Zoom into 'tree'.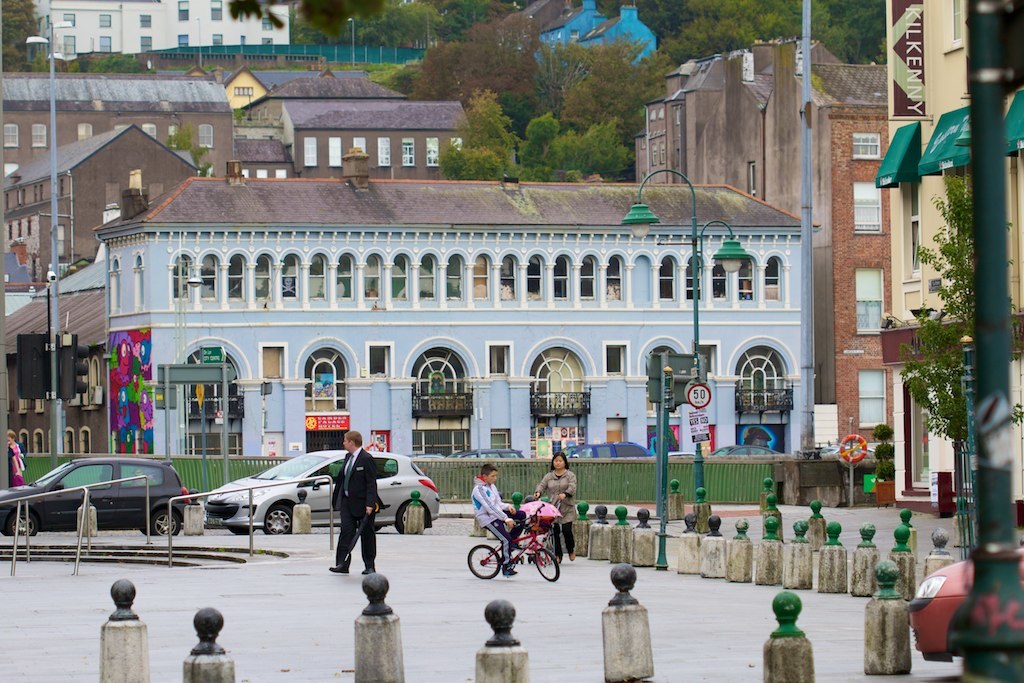
Zoom target: 551 27 696 133.
